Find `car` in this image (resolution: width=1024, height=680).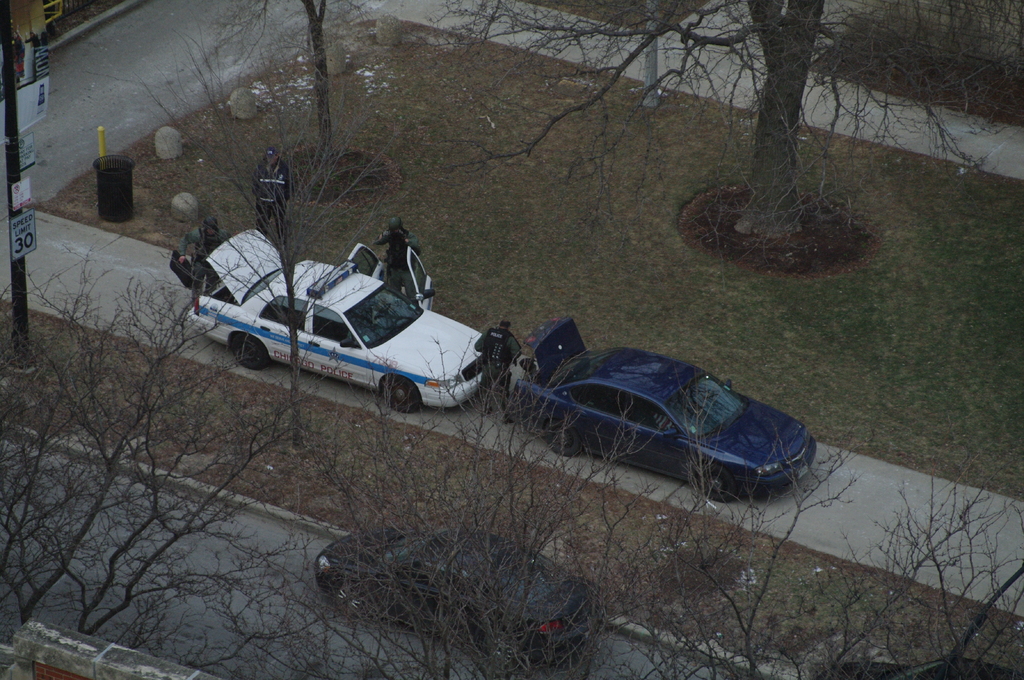
<region>182, 227, 489, 416</region>.
